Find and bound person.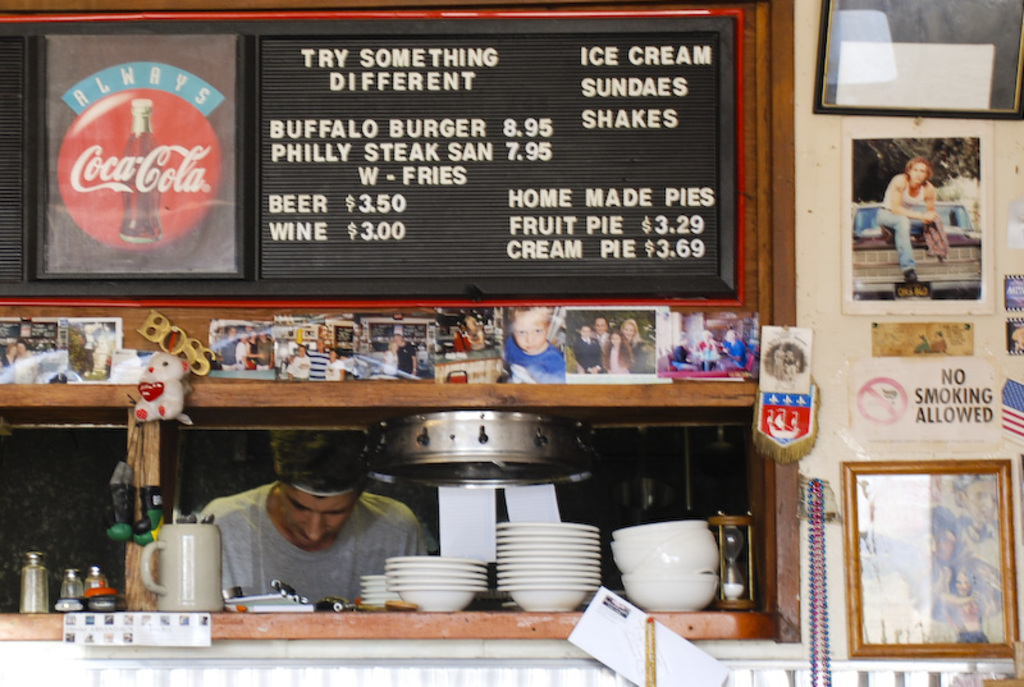
Bound: Rect(191, 427, 434, 604).
